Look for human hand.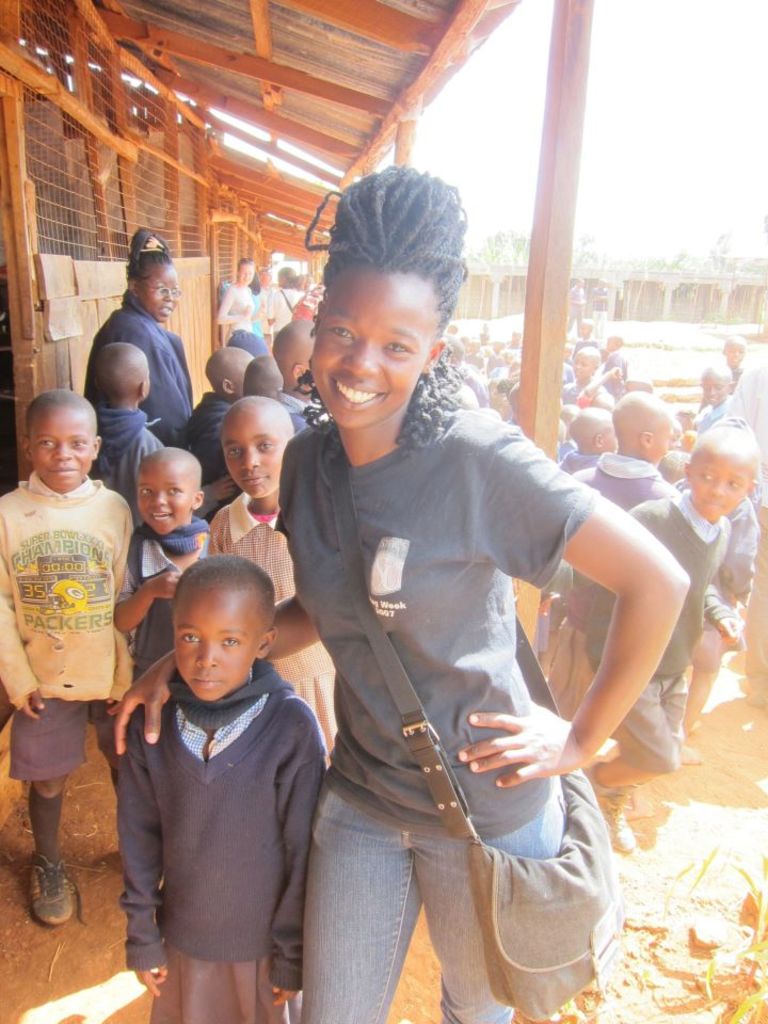
Found: <bbox>132, 967, 167, 999</bbox>.
